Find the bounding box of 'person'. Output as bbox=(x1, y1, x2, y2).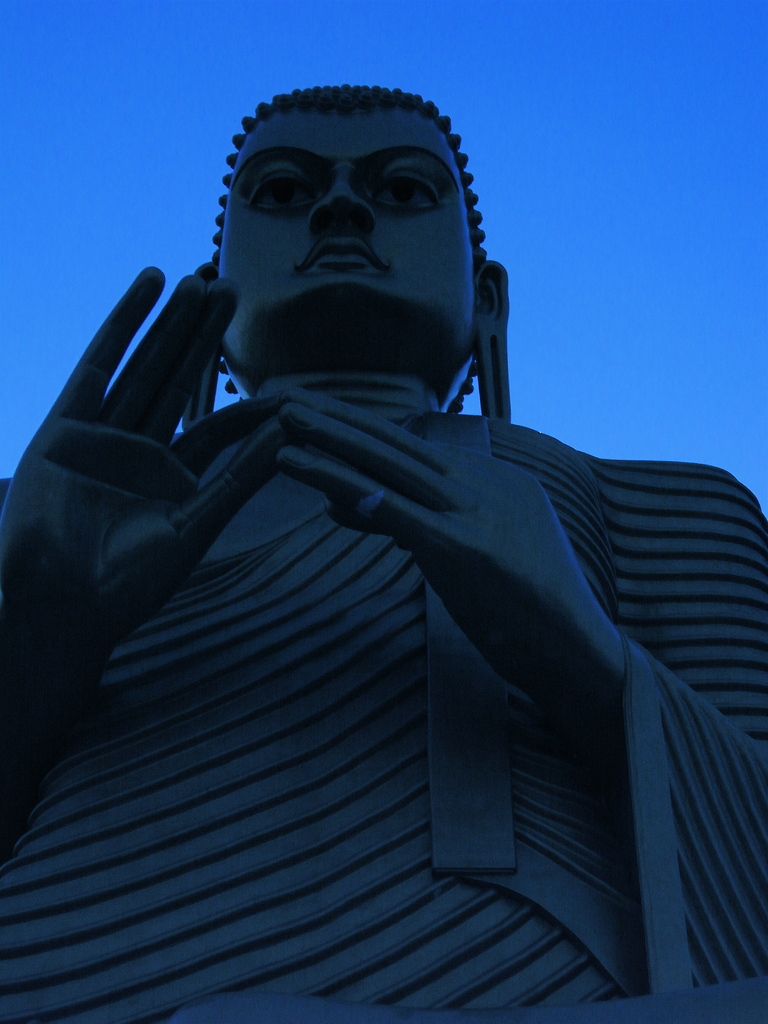
bbox=(0, 77, 767, 1023).
